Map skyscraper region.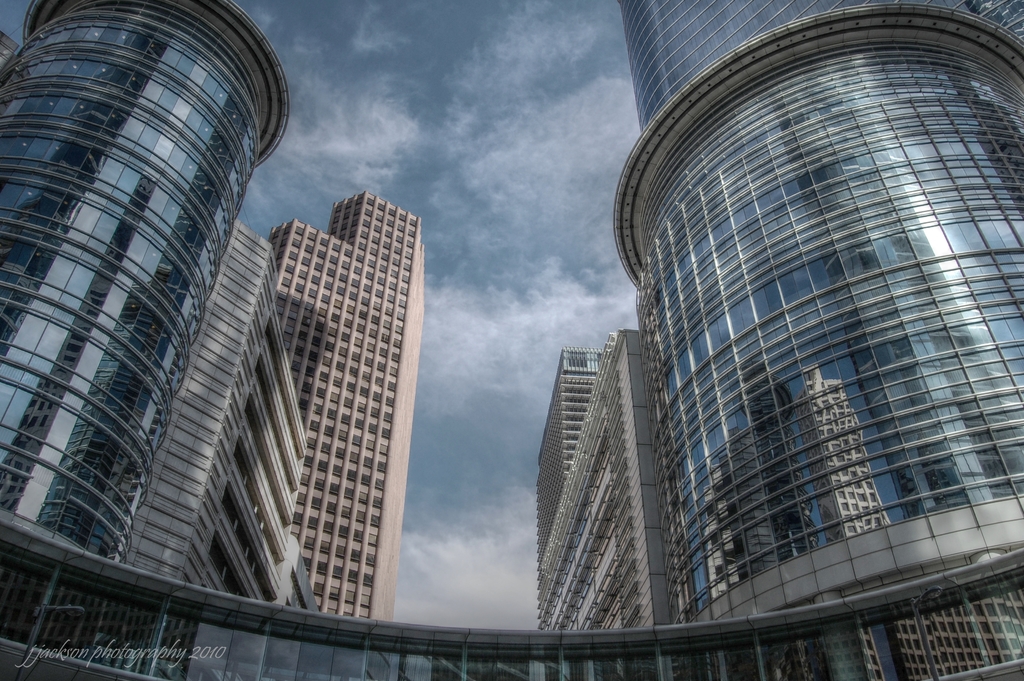
Mapped to <bbox>122, 215, 322, 623</bbox>.
